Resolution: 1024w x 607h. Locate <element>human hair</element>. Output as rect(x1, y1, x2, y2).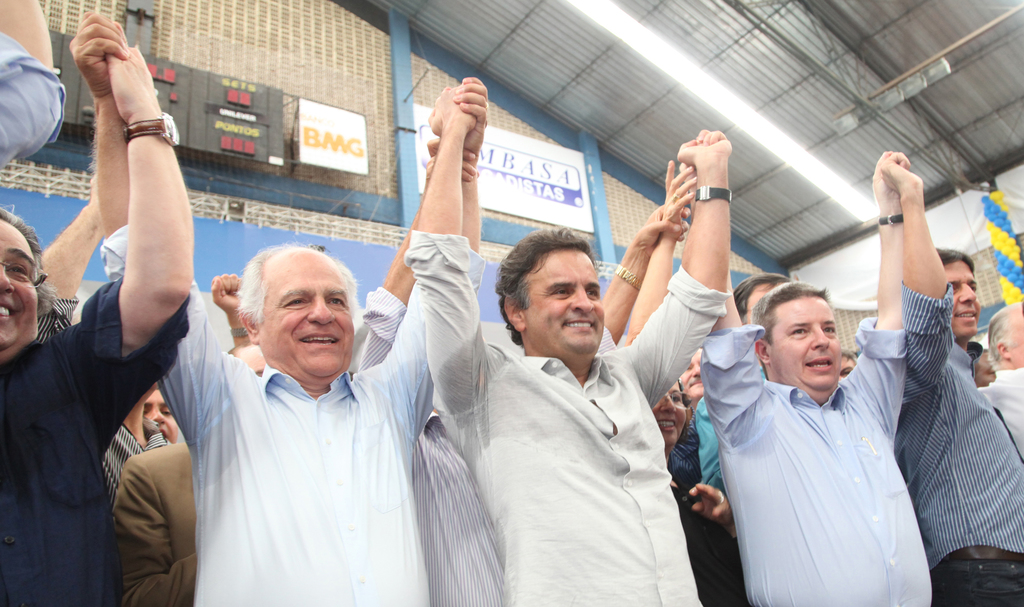
rect(677, 380, 692, 409).
